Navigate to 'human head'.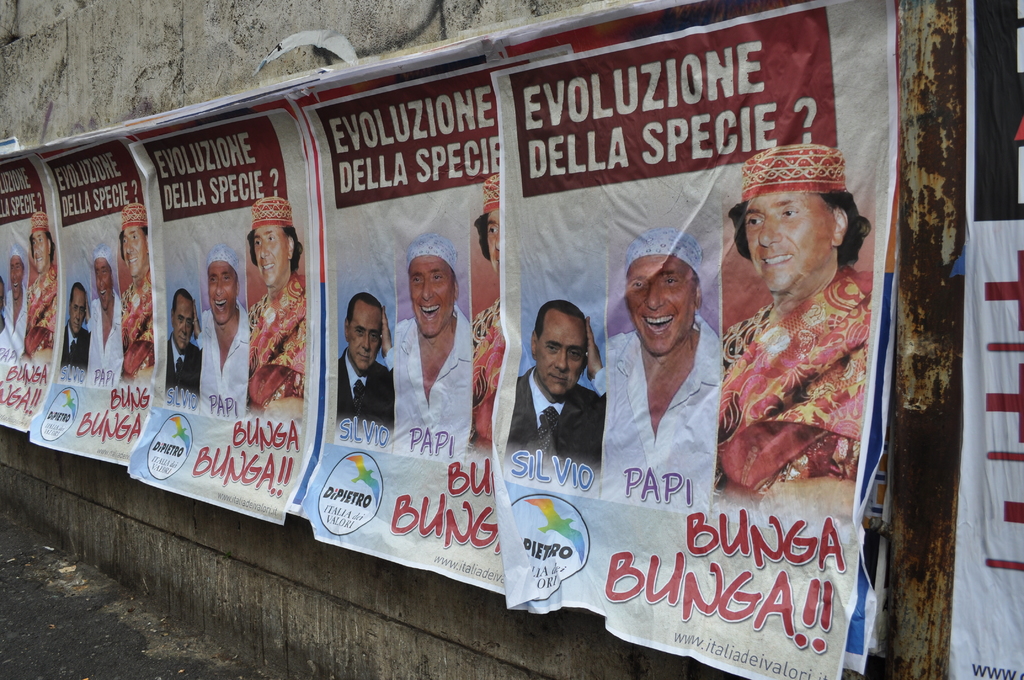
Navigation target: {"left": 249, "top": 198, "right": 296, "bottom": 284}.
